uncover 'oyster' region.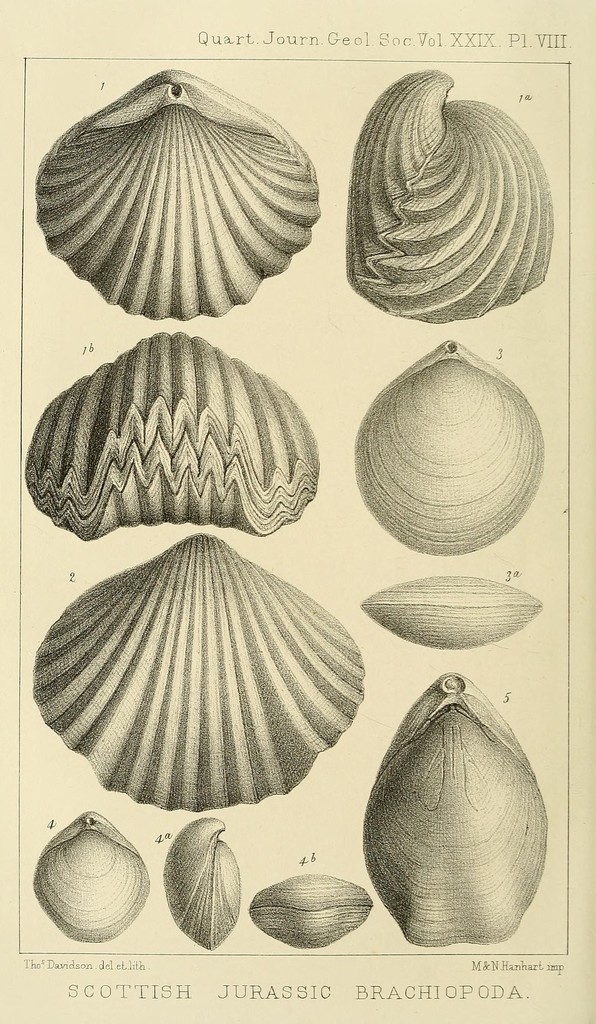
Uncovered: [26, 324, 318, 543].
